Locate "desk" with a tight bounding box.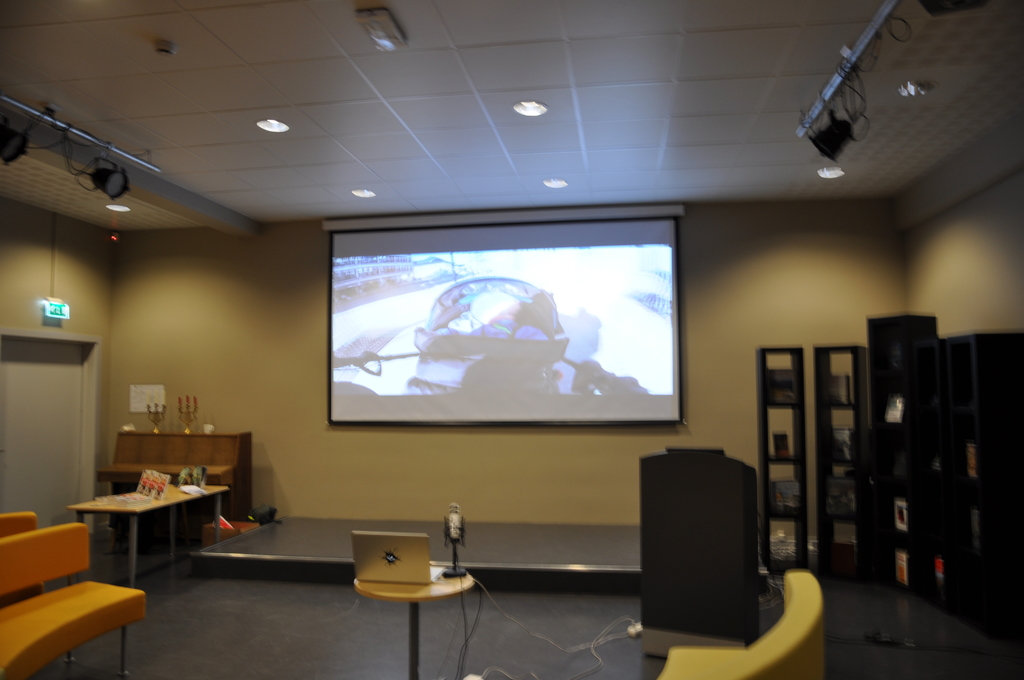
box=[58, 483, 236, 587].
